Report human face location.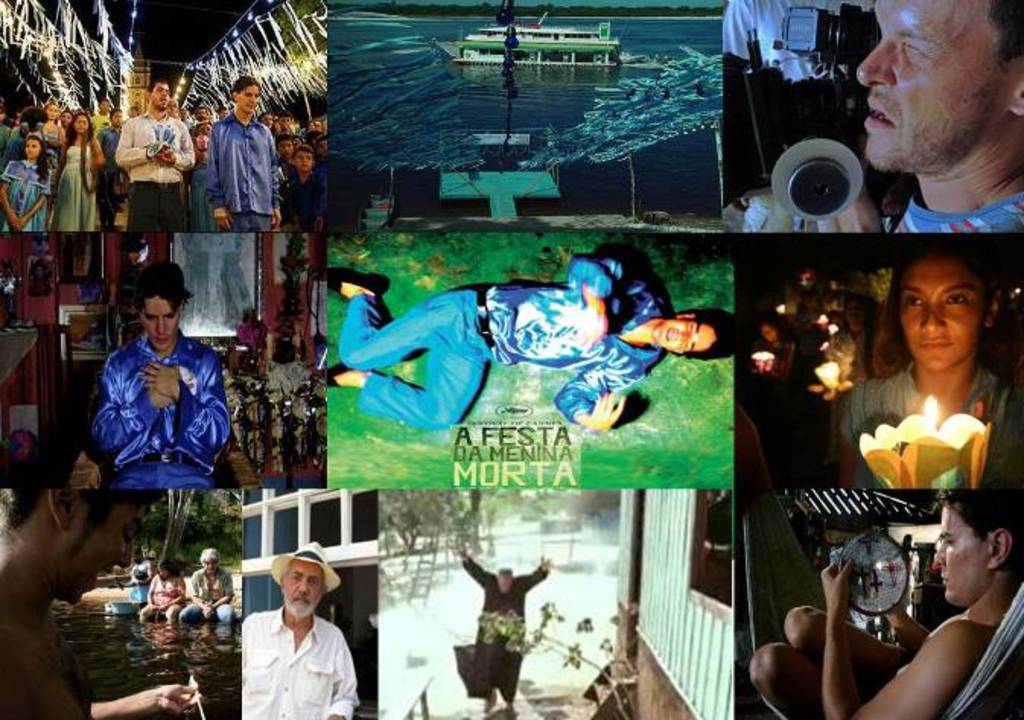
Report: left=656, top=318, right=714, bottom=355.
